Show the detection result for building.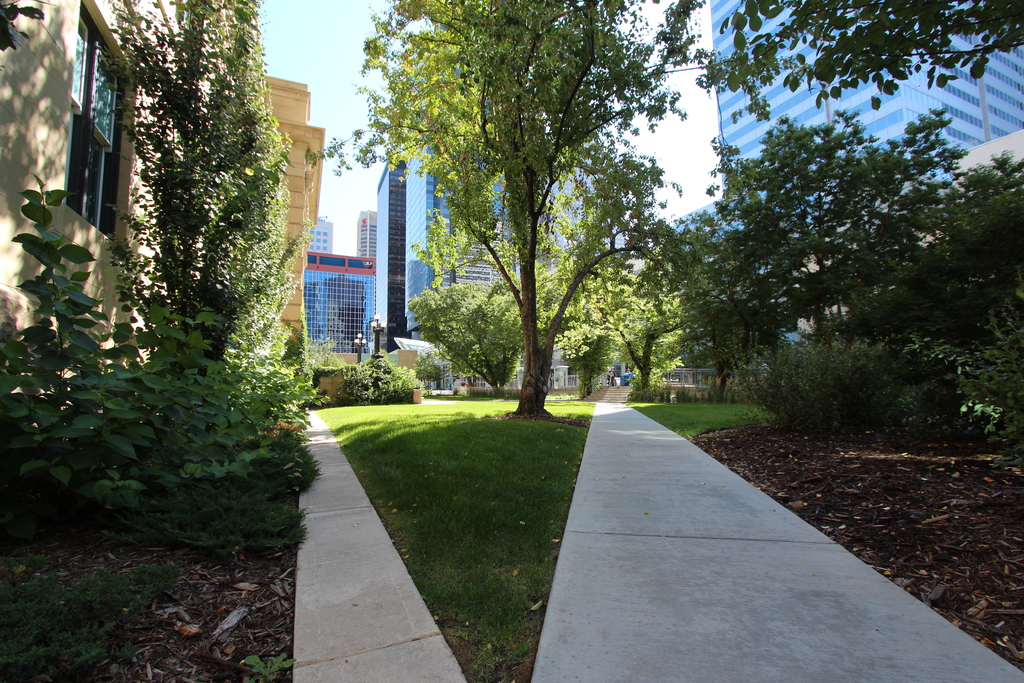
(672,0,1023,379).
